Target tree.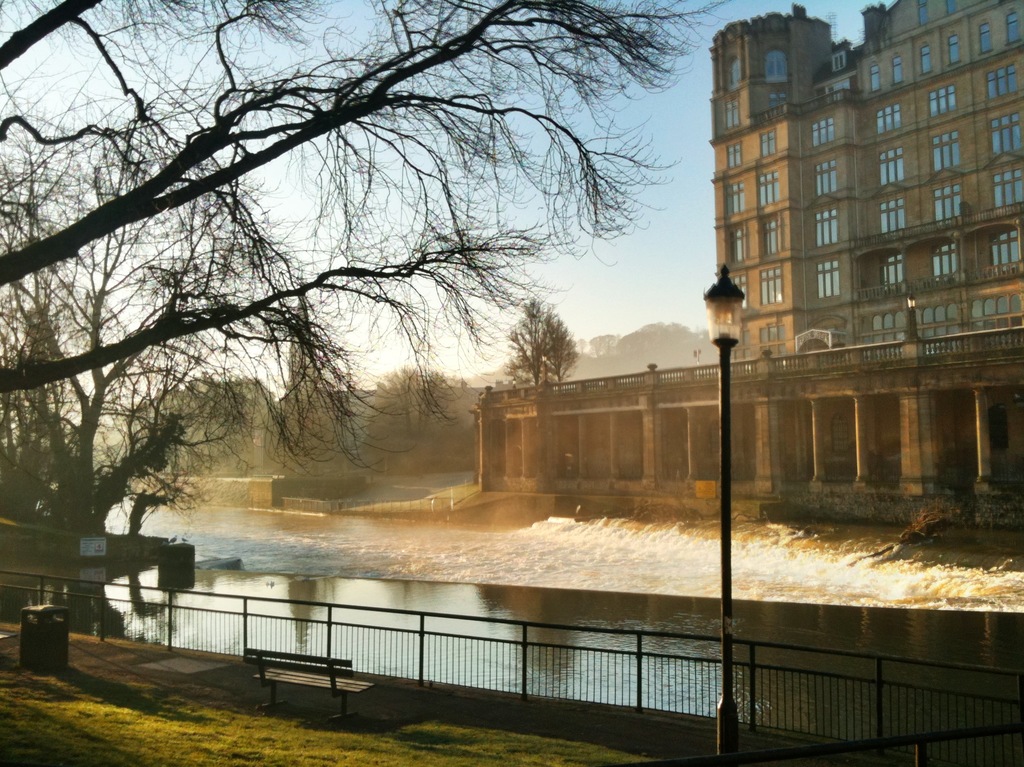
Target region: [left=591, top=315, right=714, bottom=365].
